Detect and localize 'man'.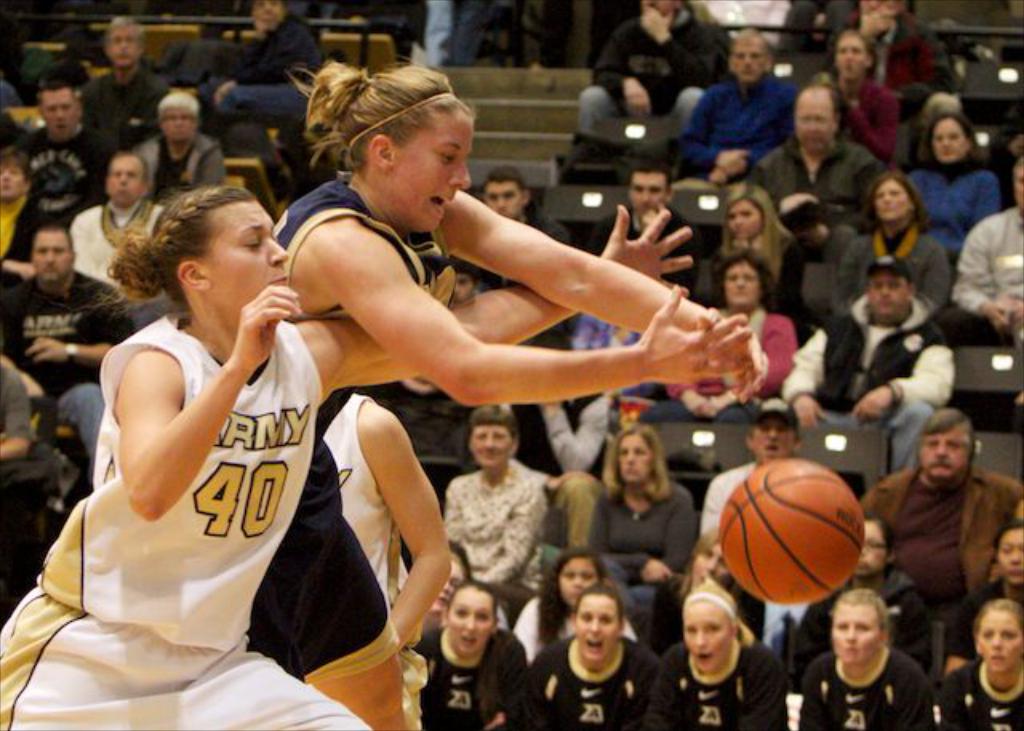
Localized at pyautogui.locateOnScreen(0, 354, 59, 573).
